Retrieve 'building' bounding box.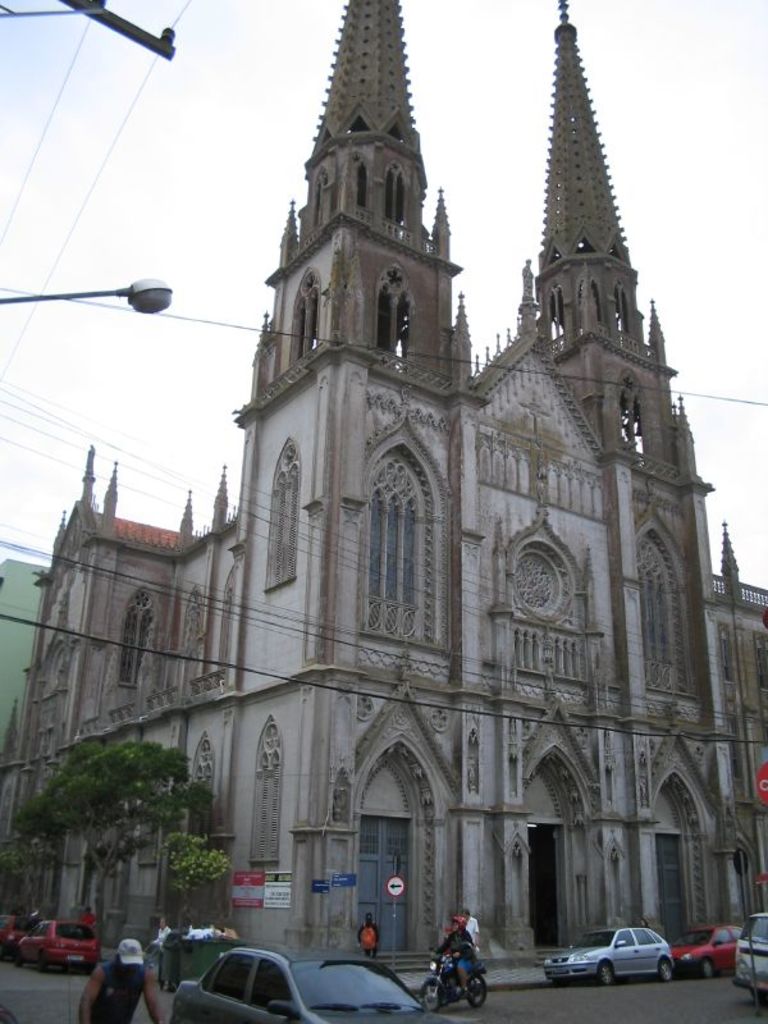
Bounding box: 0,0,767,983.
